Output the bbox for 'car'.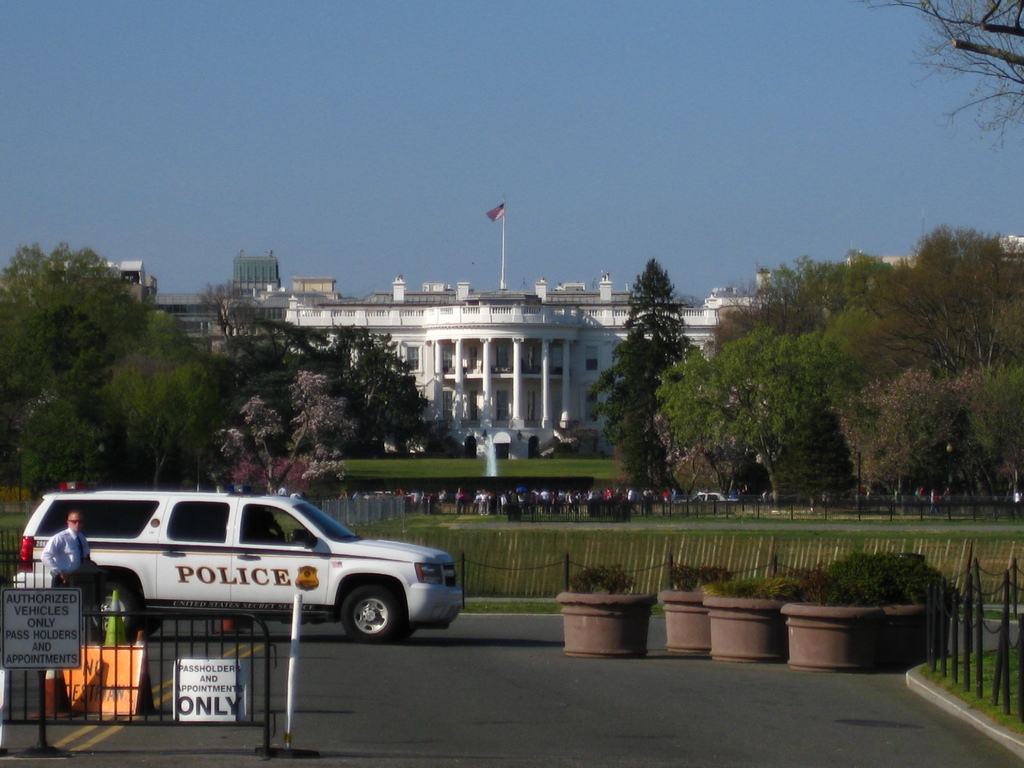
<region>12, 488, 474, 675</region>.
